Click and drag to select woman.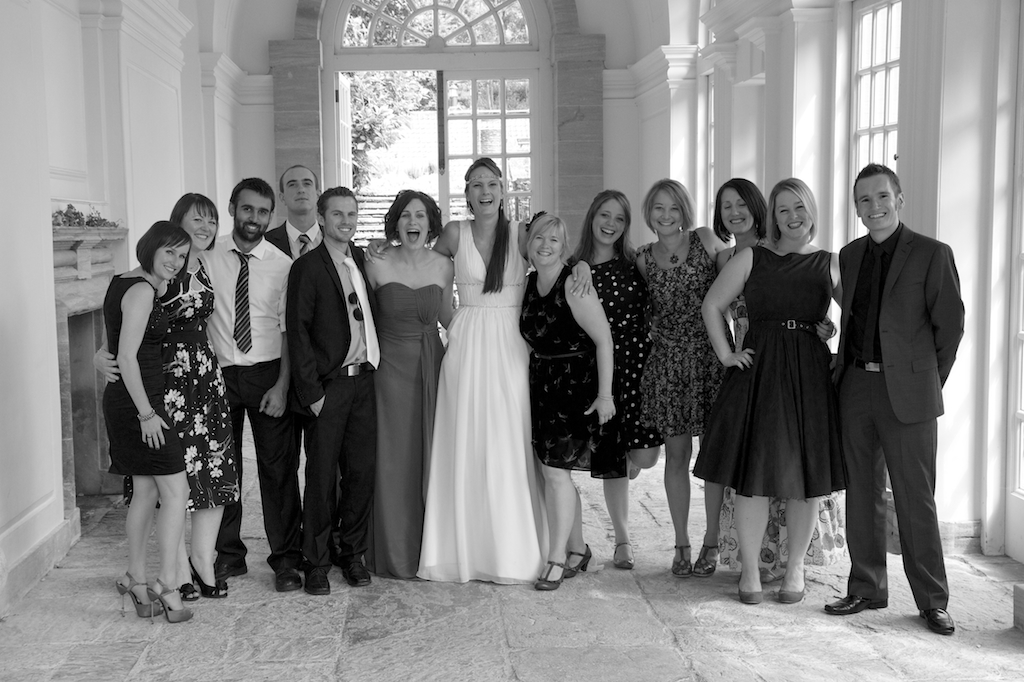
Selection: [515, 211, 616, 593].
